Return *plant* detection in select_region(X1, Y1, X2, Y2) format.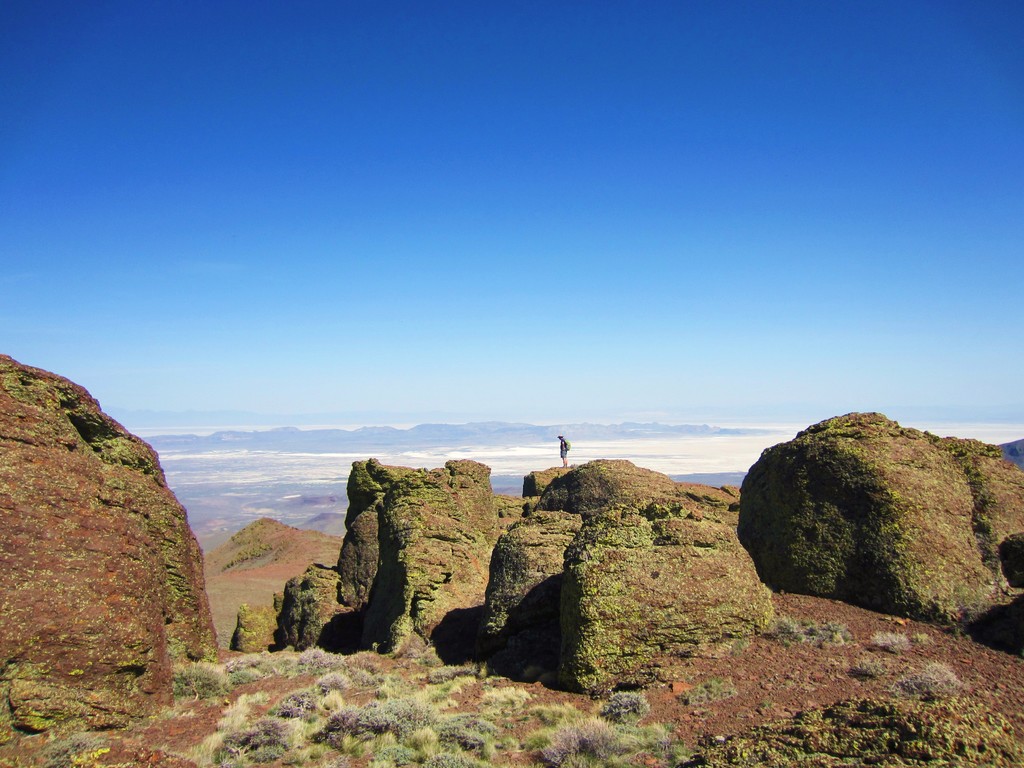
select_region(501, 733, 518, 751).
